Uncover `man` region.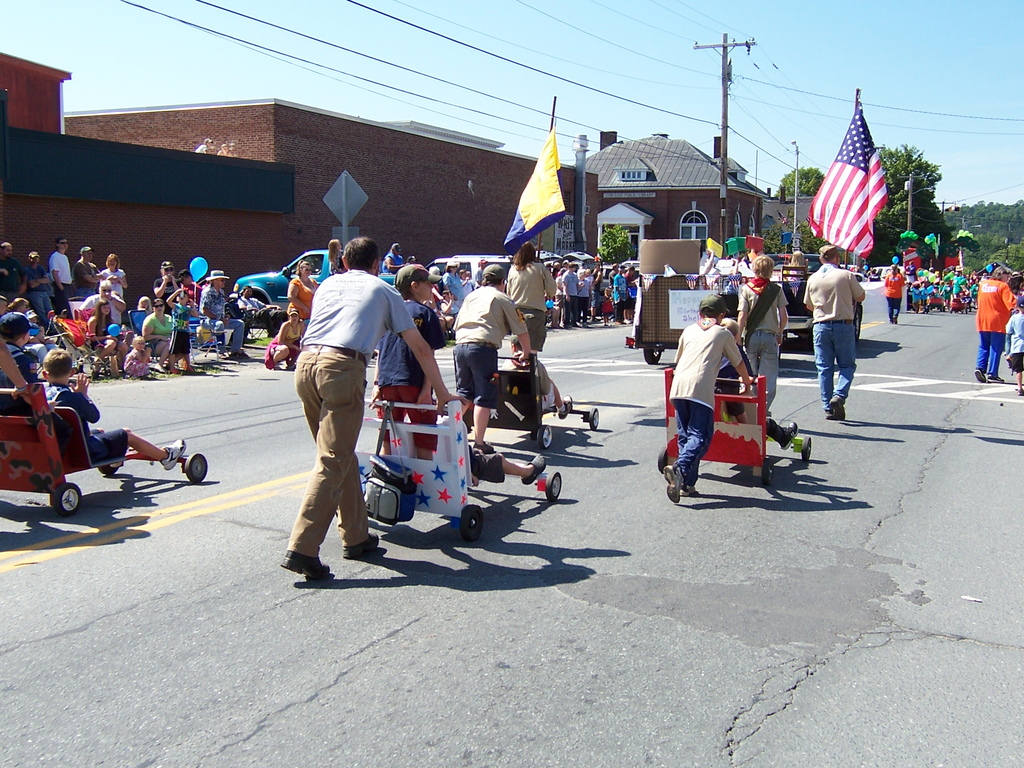
Uncovered: pyautogui.locateOnScreen(454, 262, 536, 450).
